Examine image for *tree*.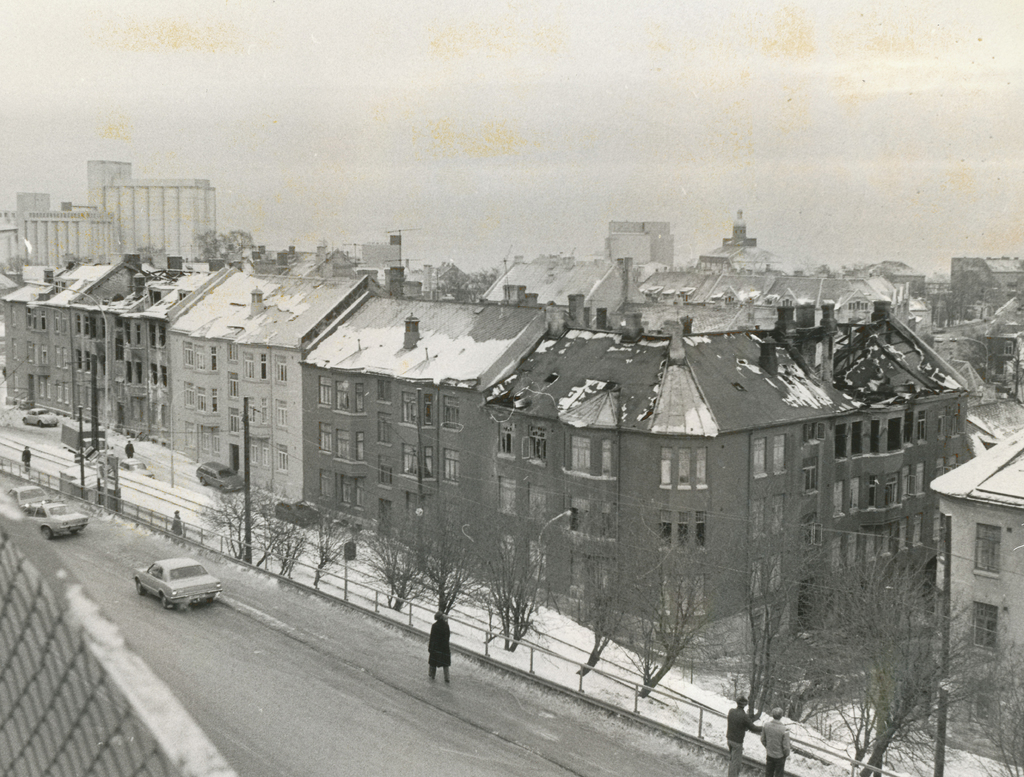
Examination result: [410, 509, 483, 620].
